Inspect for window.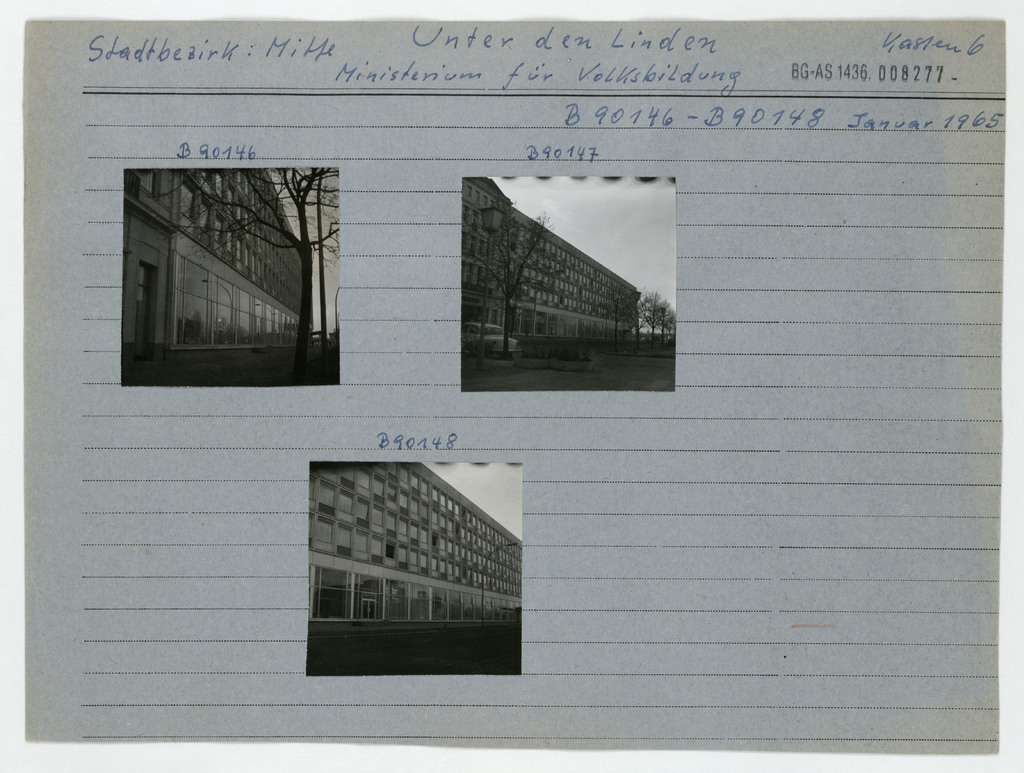
Inspection: pyautogui.locateOnScreen(227, 241, 242, 266).
